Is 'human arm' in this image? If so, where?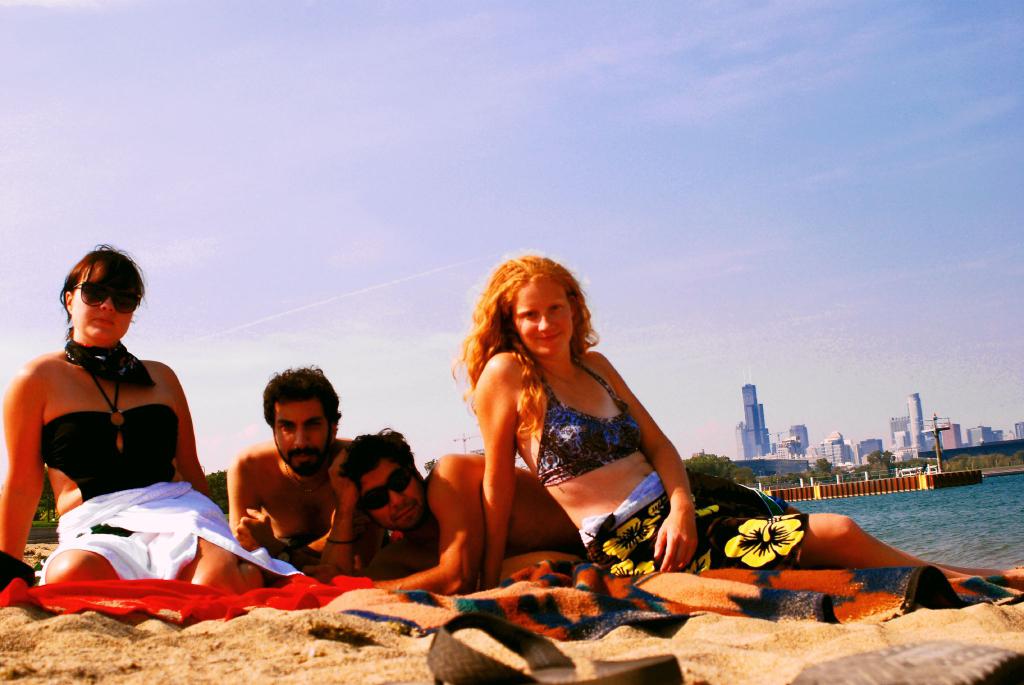
Yes, at {"x1": 333, "y1": 452, "x2": 488, "y2": 589}.
